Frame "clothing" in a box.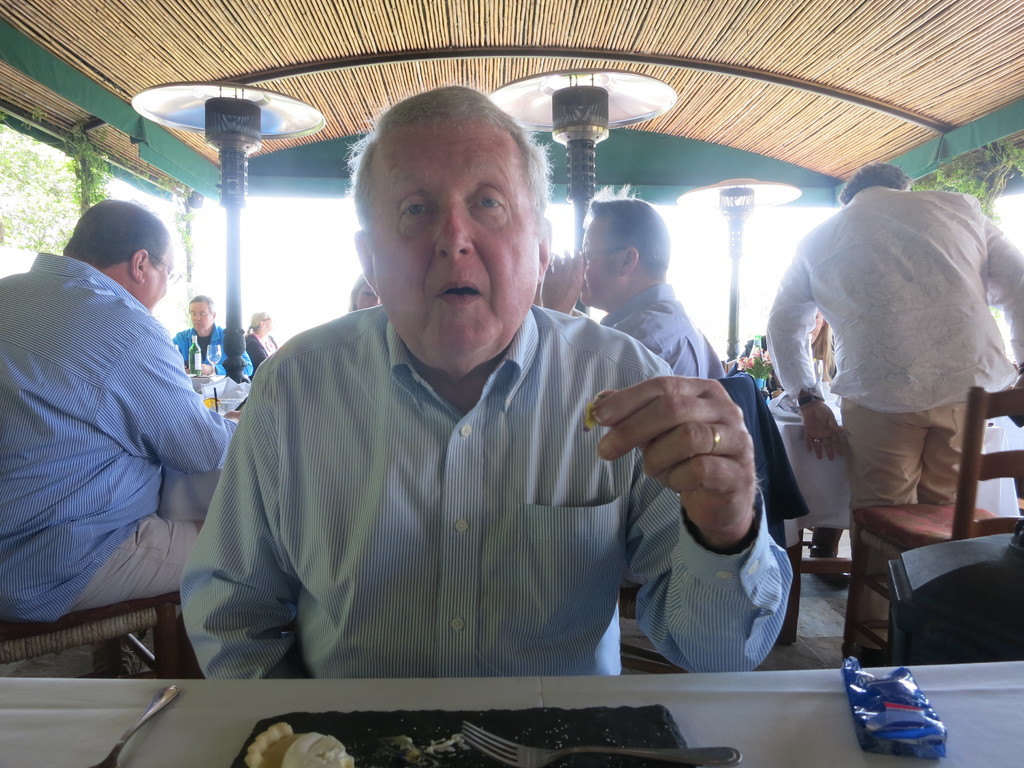
BBox(764, 180, 1023, 563).
